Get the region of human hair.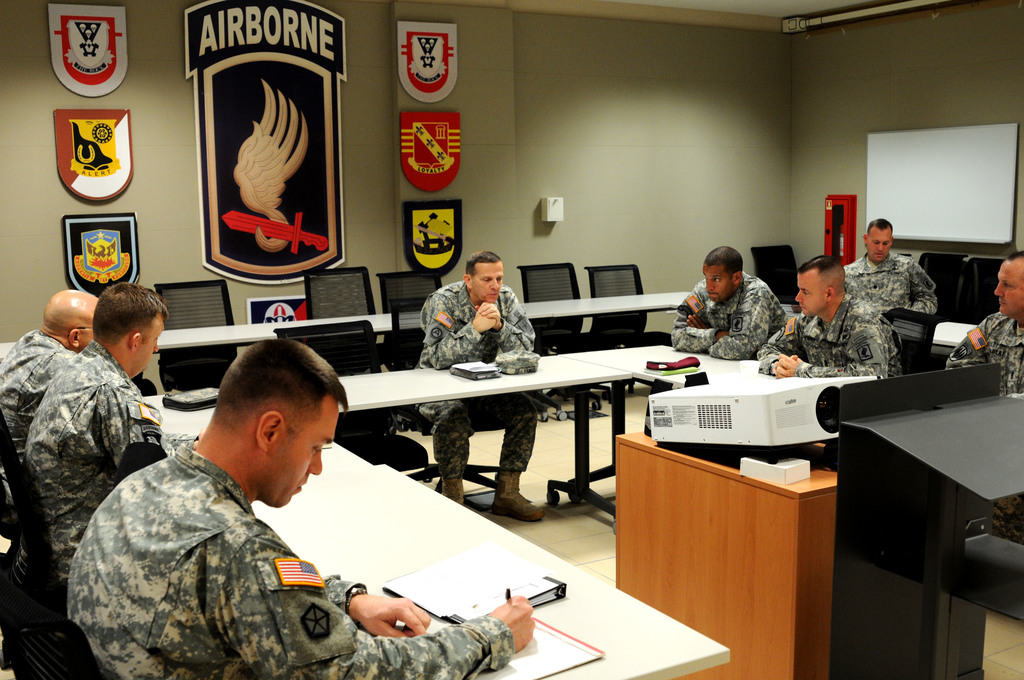
region(797, 255, 840, 273).
